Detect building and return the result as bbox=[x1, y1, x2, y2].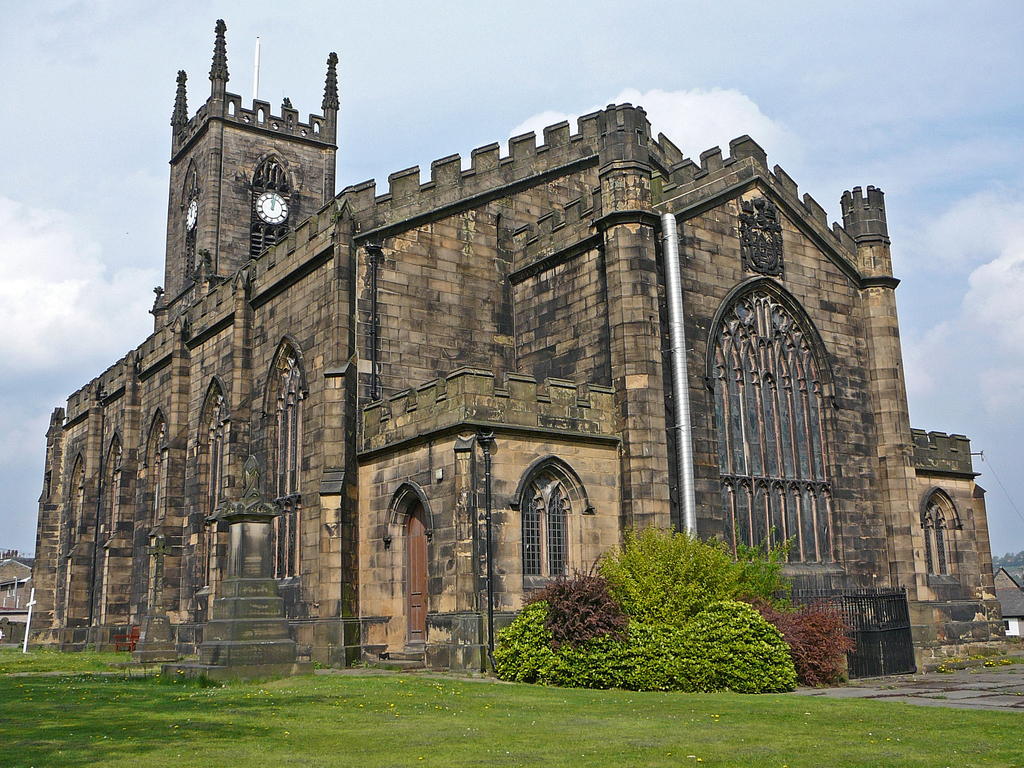
bbox=[0, 555, 33, 642].
